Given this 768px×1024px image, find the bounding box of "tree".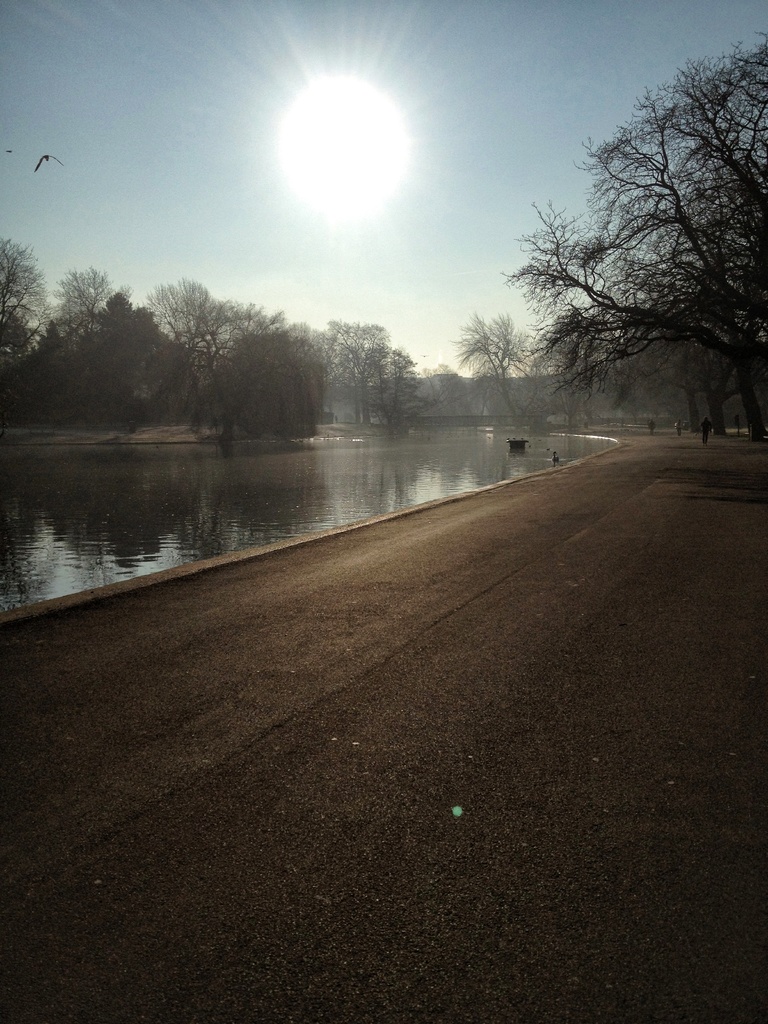
bbox(480, 36, 767, 435).
